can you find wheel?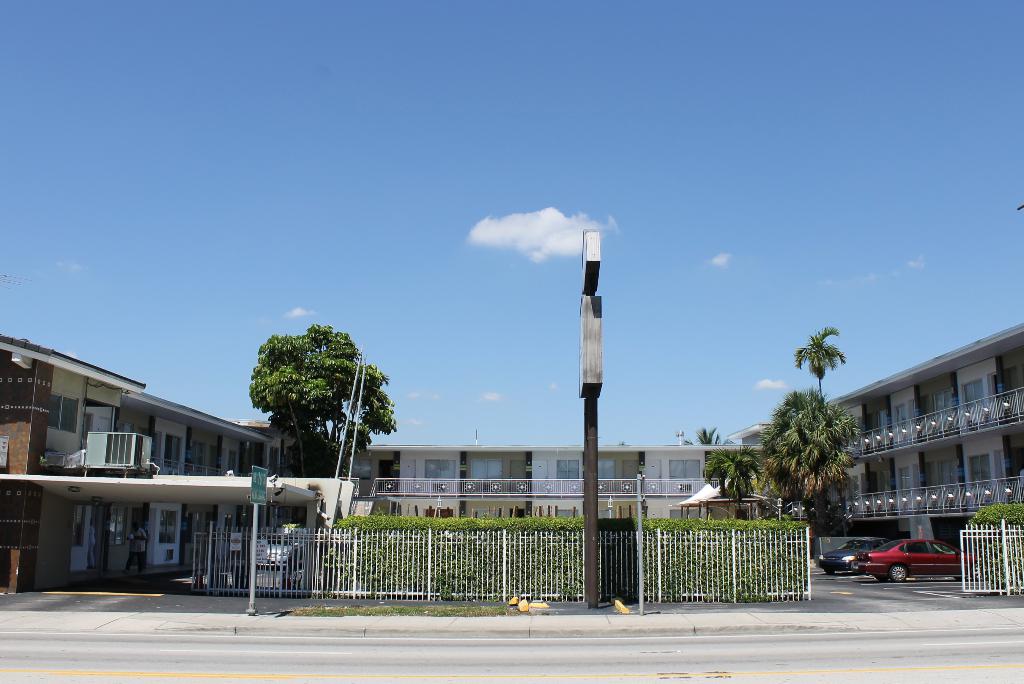
Yes, bounding box: box=[884, 564, 908, 580].
